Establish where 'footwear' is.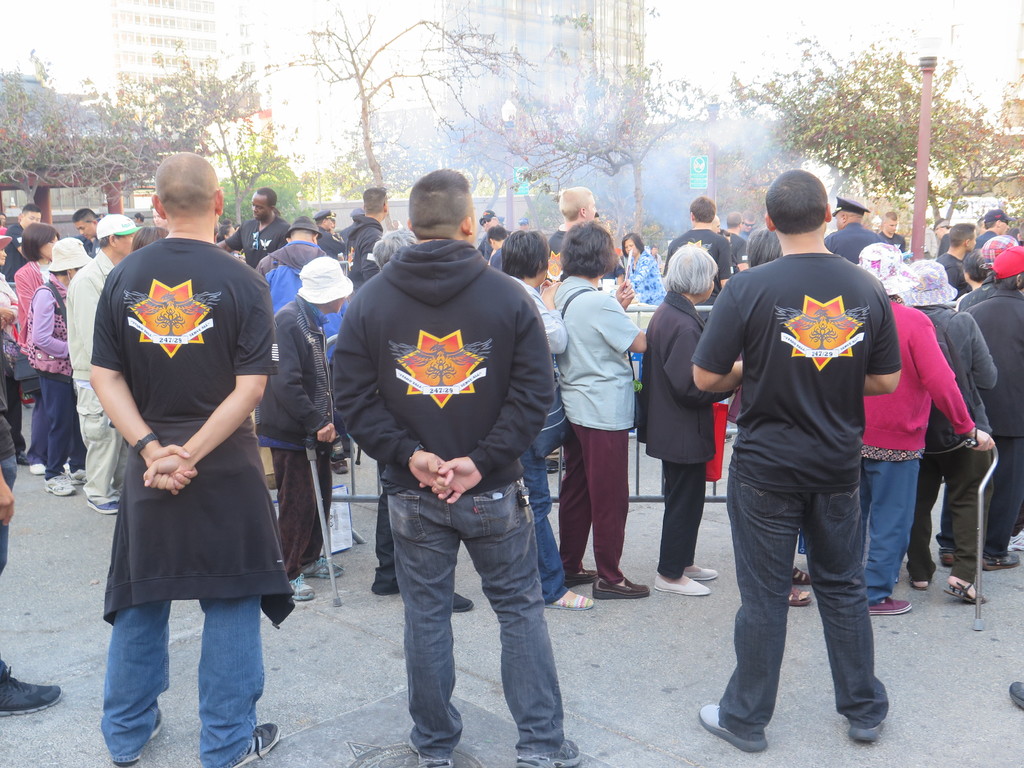
Established at left=277, top=570, right=318, bottom=604.
